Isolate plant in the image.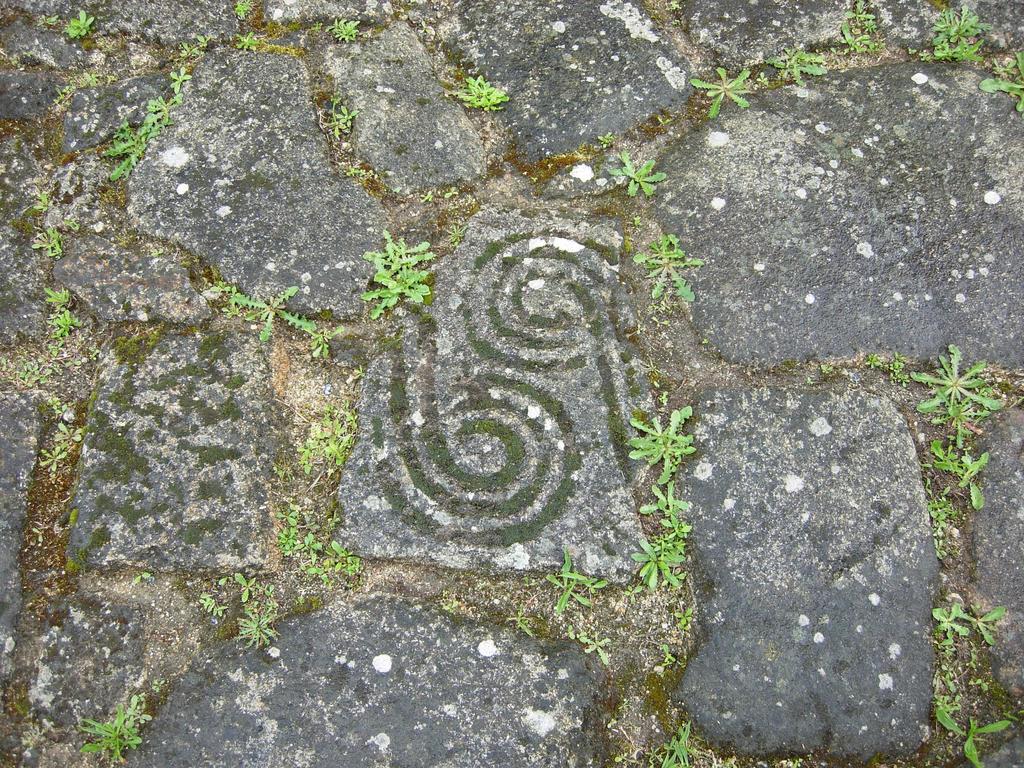
Isolated region: left=928, top=437, right=993, bottom=506.
